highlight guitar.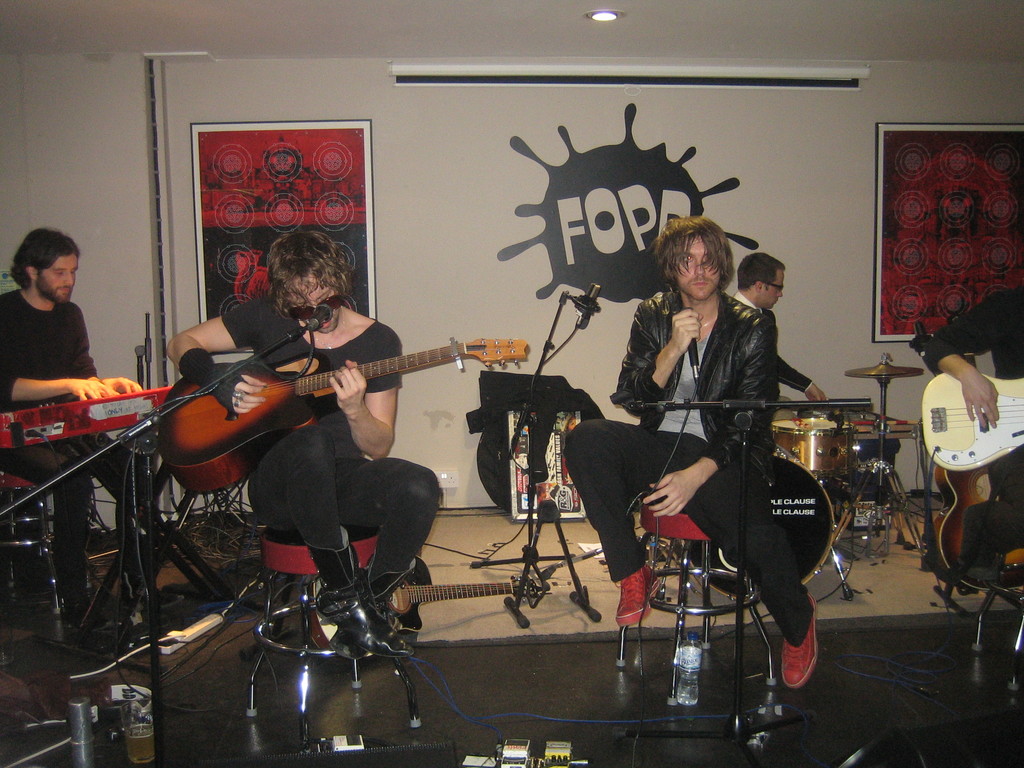
Highlighted region: 152:332:530:499.
